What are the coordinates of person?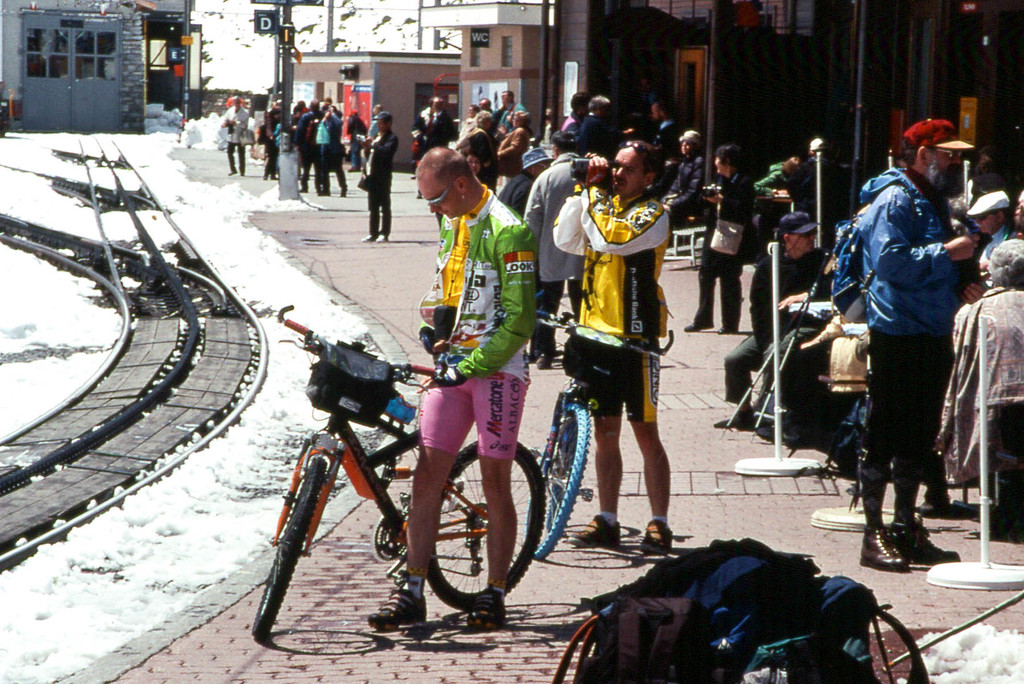
(363,146,531,632).
